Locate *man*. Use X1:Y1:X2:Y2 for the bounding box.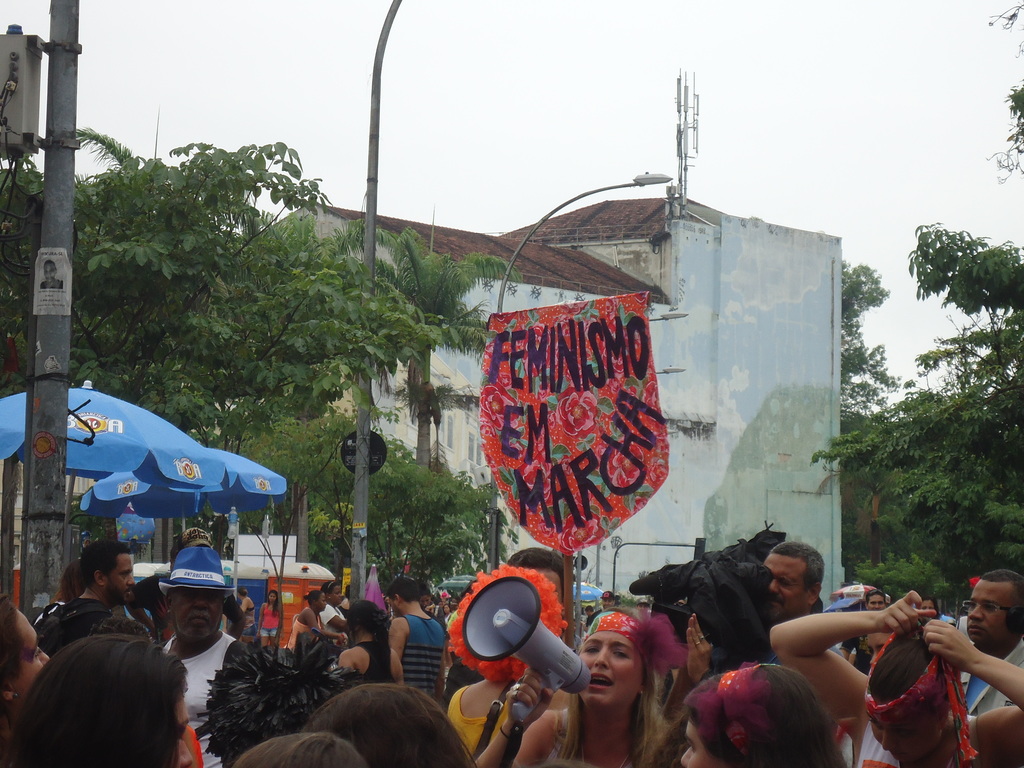
584:606:595:620.
